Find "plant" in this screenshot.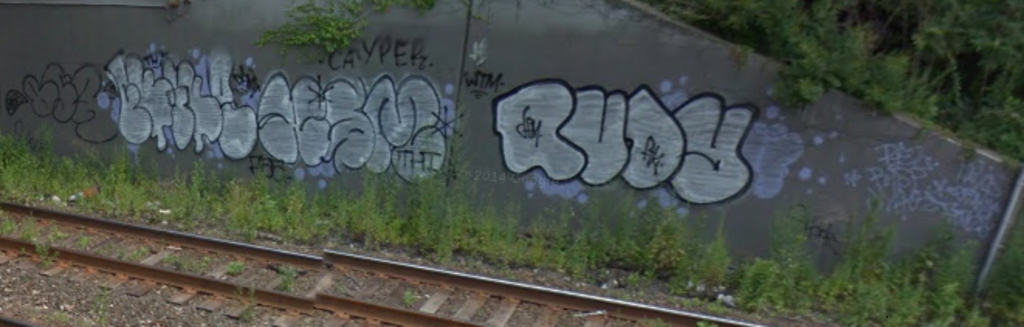
The bounding box for "plant" is 500:201:527:271.
